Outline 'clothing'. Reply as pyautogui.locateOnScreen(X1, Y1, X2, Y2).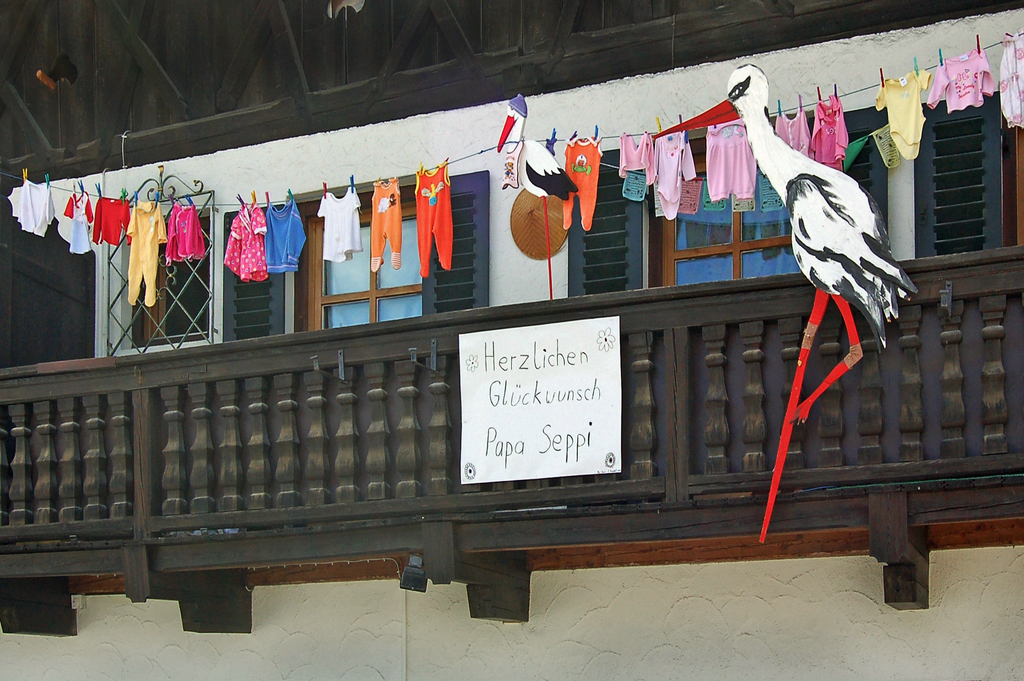
pyautogui.locateOnScreen(820, 99, 844, 166).
